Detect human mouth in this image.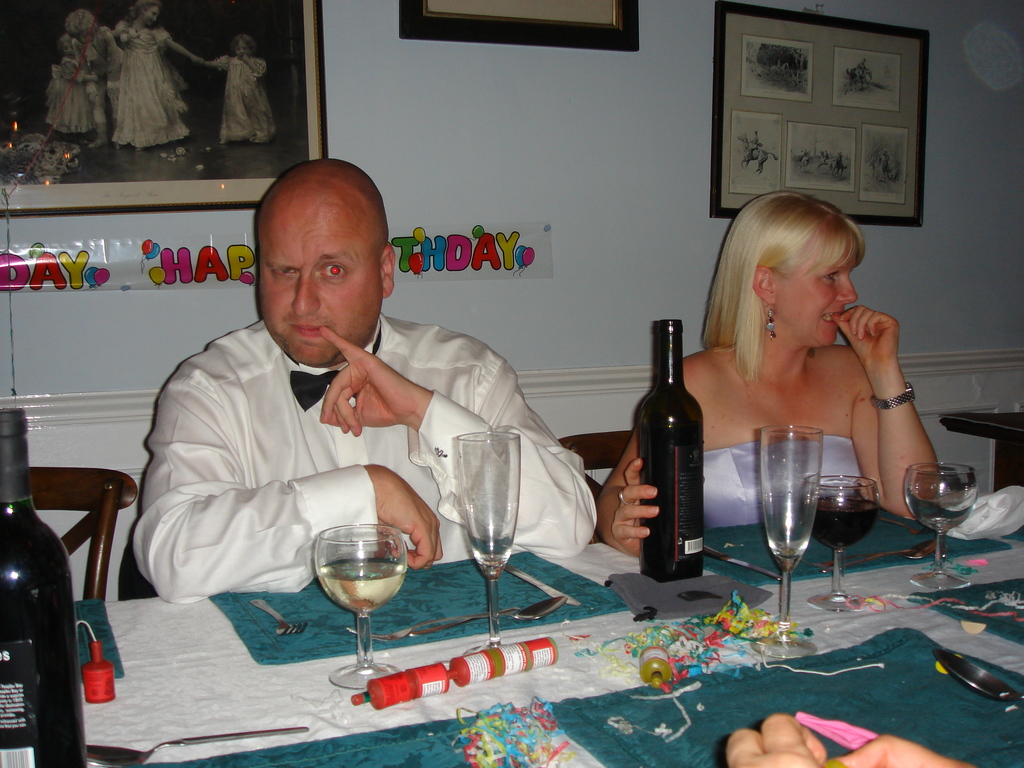
Detection: [821, 312, 842, 323].
